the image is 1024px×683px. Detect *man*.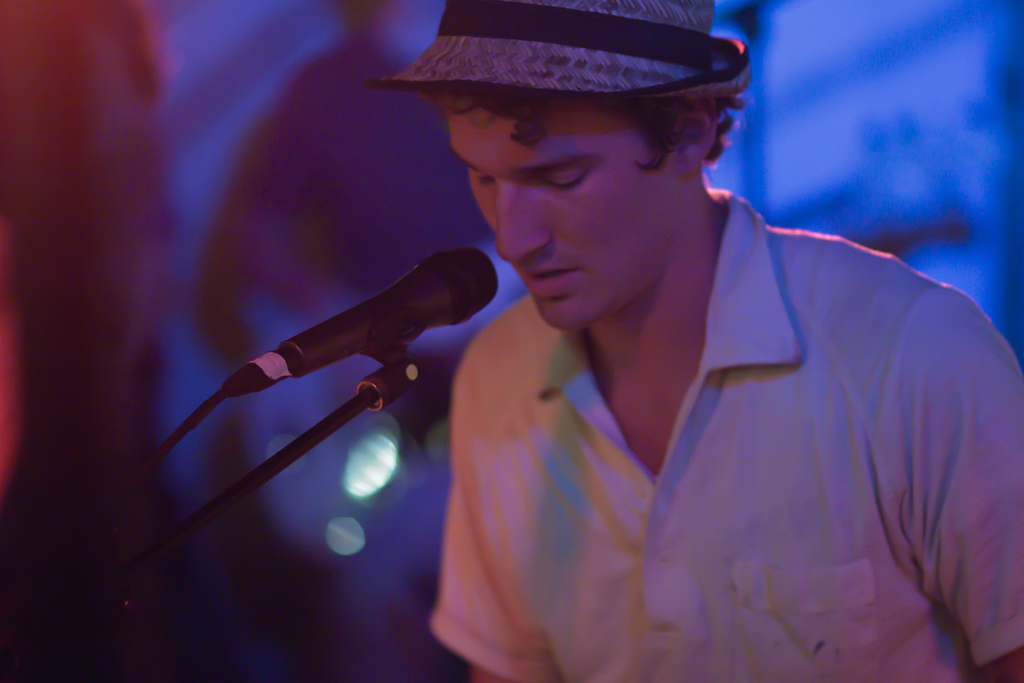
Detection: select_region(322, 2, 1001, 674).
